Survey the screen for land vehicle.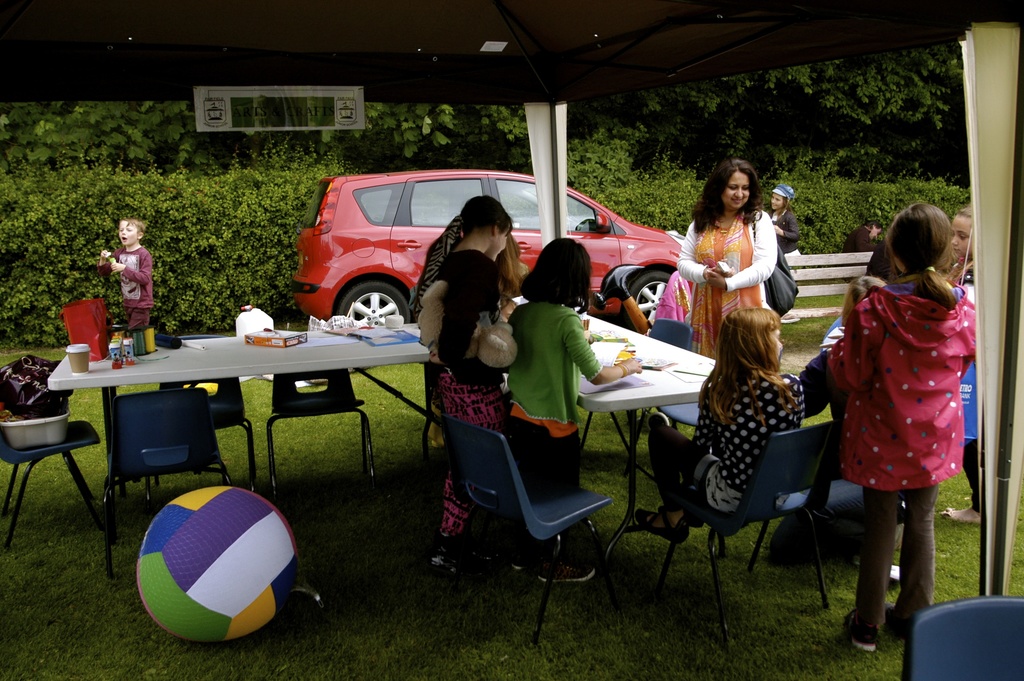
Survey found: box=[295, 167, 685, 325].
